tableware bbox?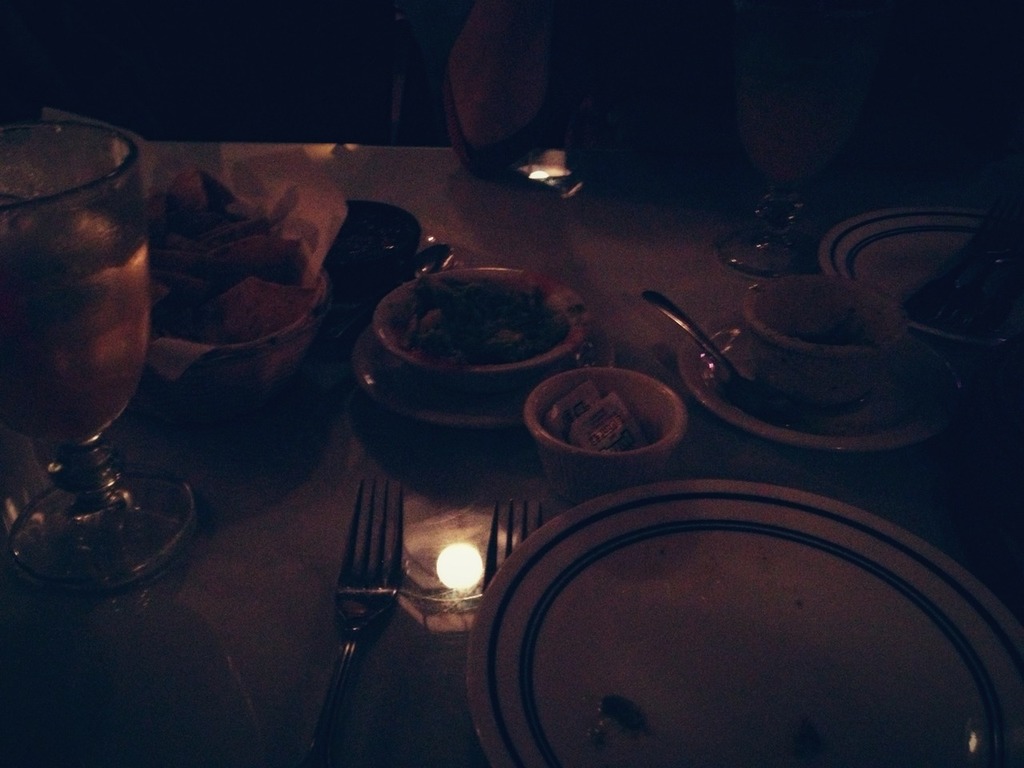
Rect(818, 193, 1023, 355)
